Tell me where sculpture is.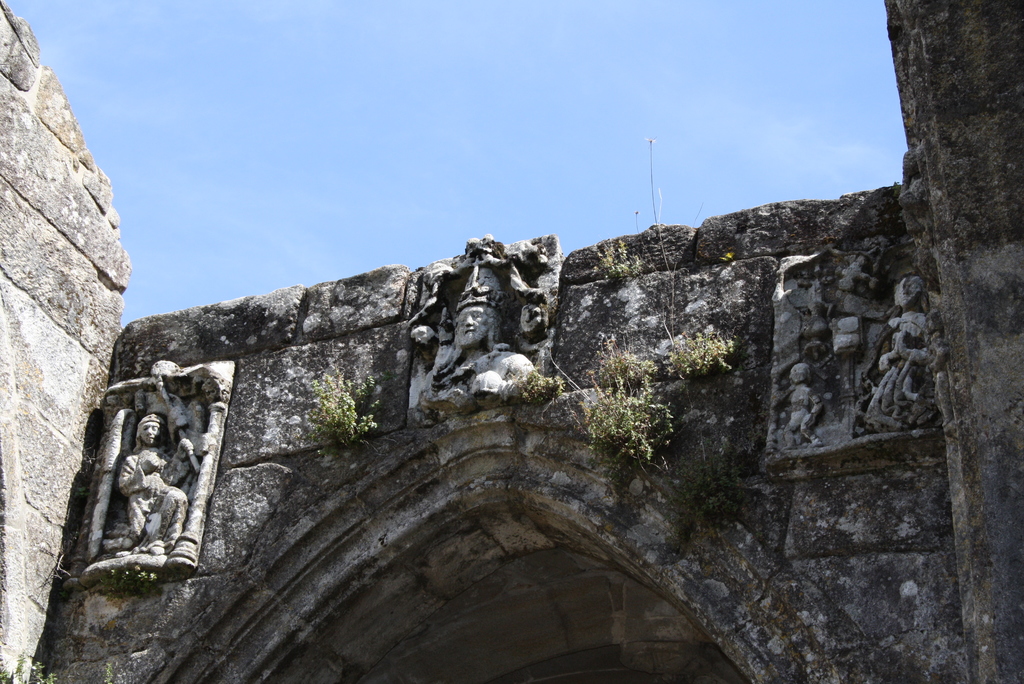
sculpture is at 399, 236, 552, 407.
